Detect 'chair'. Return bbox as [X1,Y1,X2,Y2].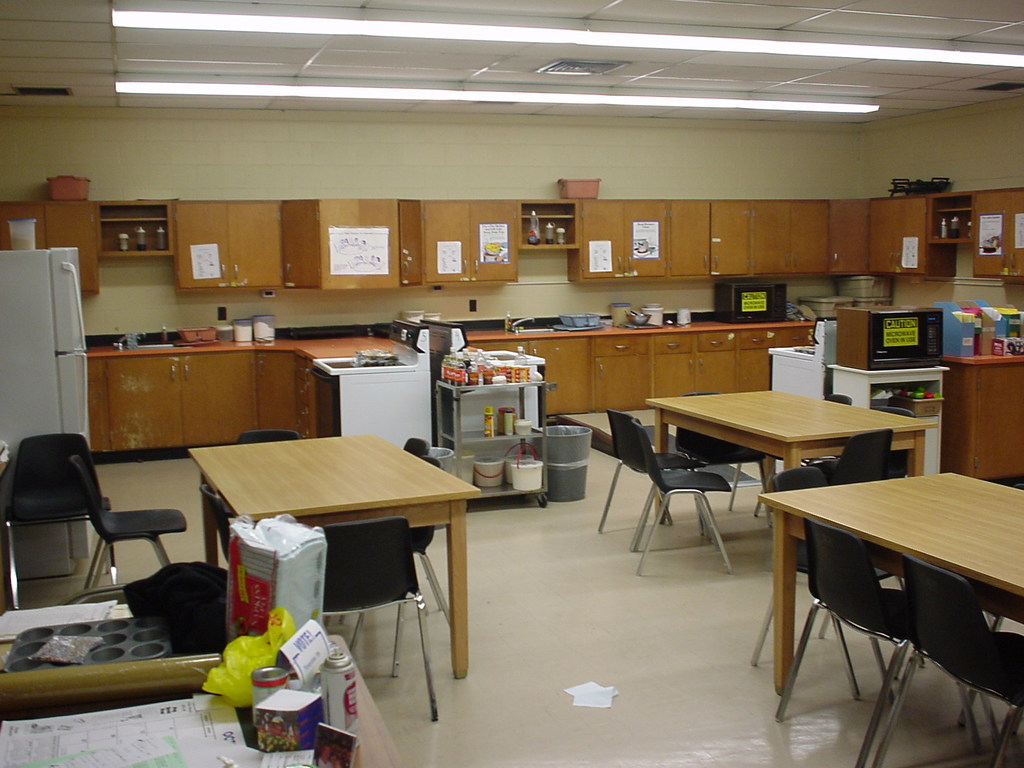
[68,449,189,589].
